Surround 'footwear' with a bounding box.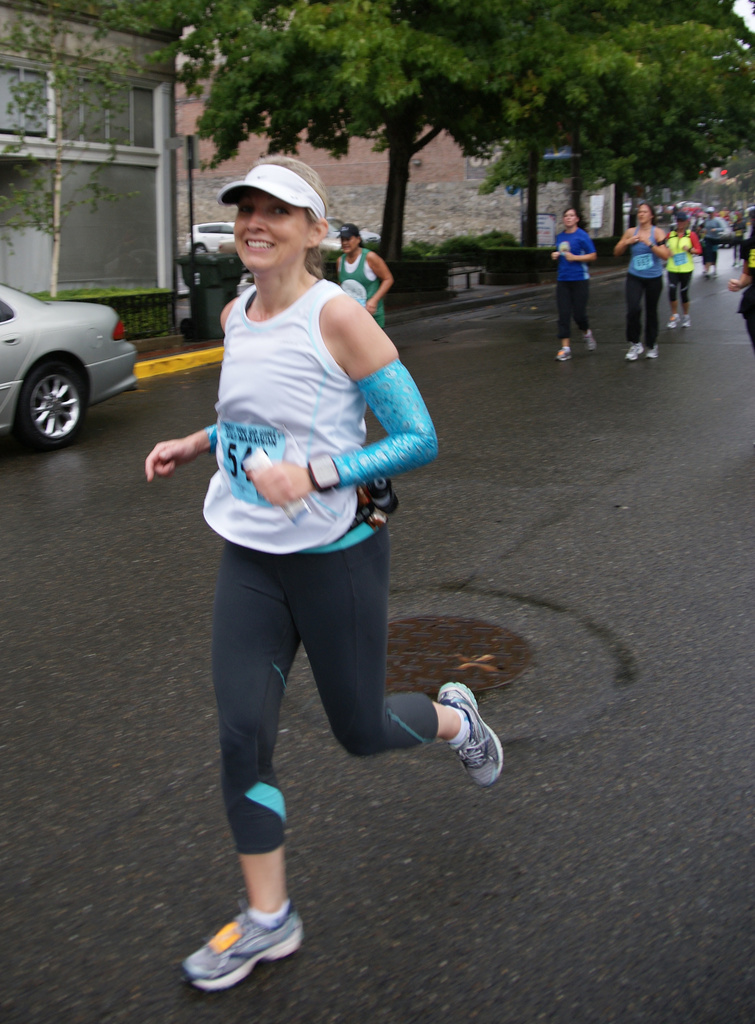
x1=681, y1=315, x2=690, y2=327.
